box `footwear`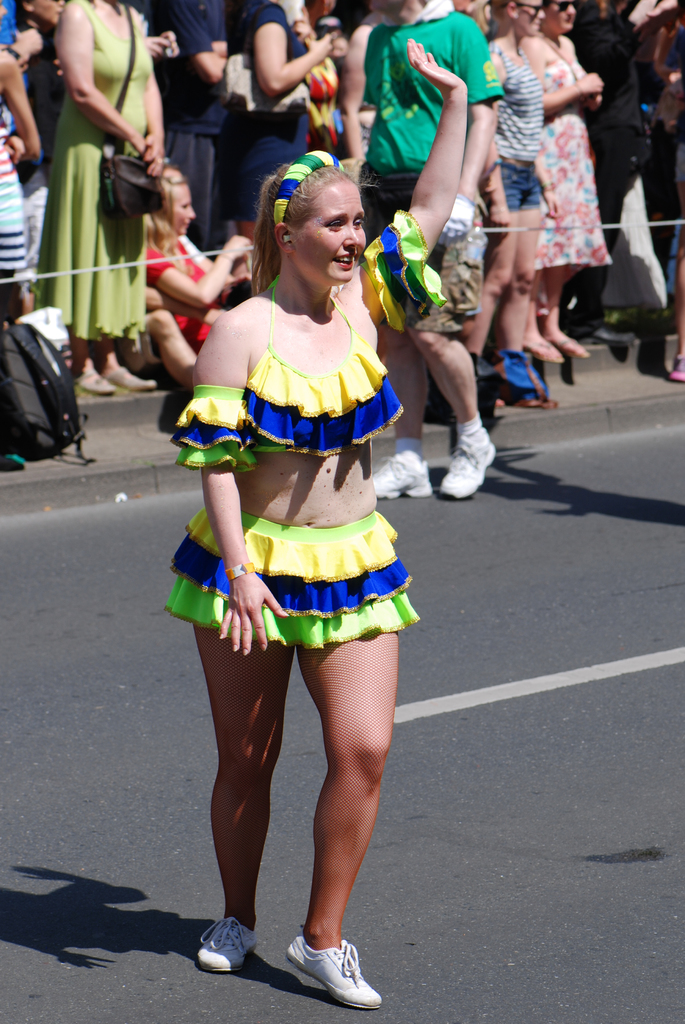
[667, 337, 684, 379]
